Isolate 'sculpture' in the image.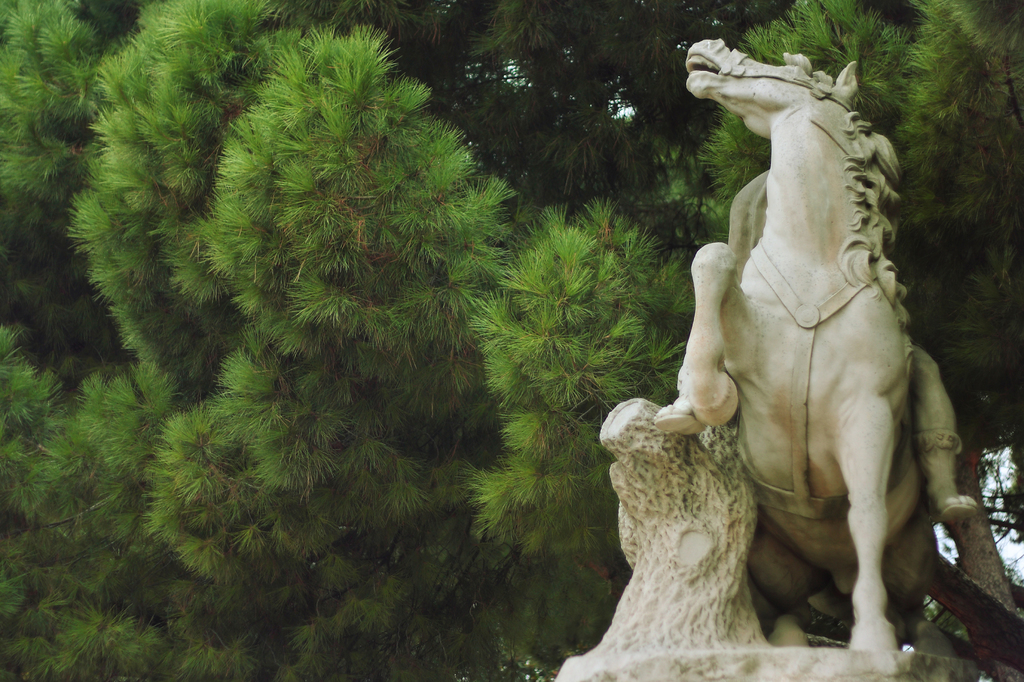
Isolated region: [x1=563, y1=393, x2=975, y2=681].
